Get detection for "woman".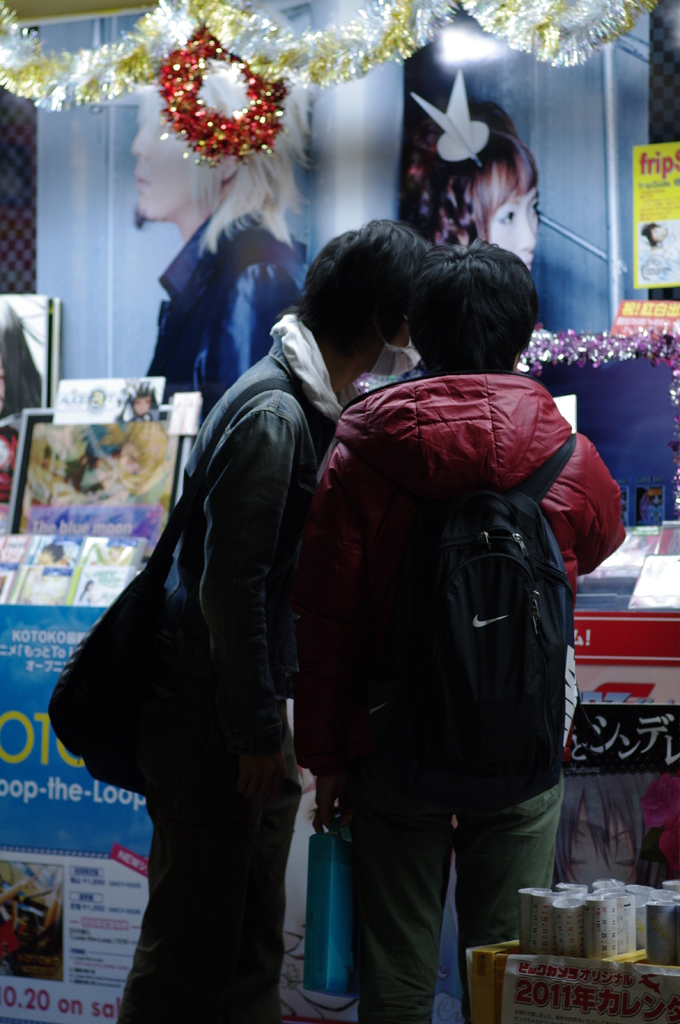
Detection: x1=397 y1=95 x2=541 y2=273.
